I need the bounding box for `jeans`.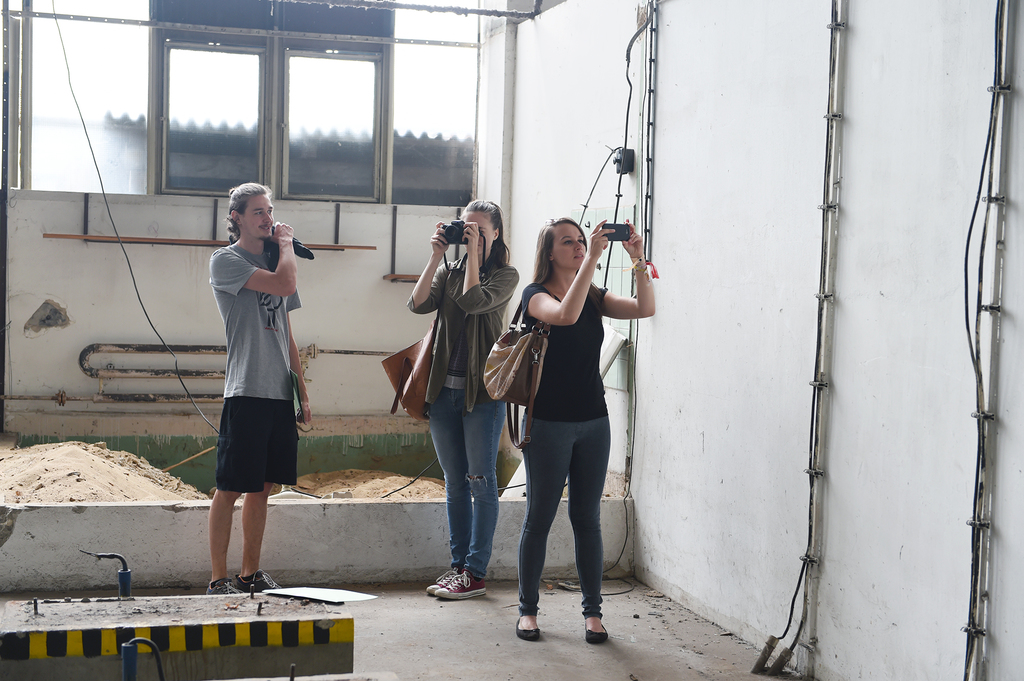
Here it is: [x1=422, y1=386, x2=507, y2=575].
